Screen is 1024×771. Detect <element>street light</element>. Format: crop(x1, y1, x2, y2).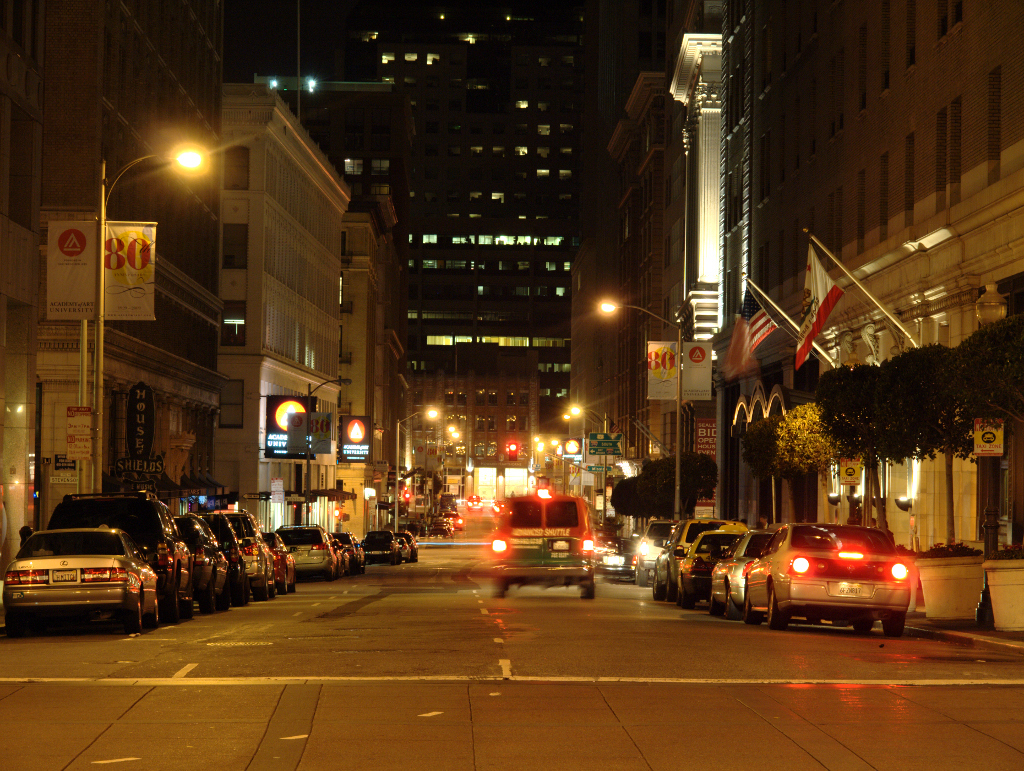
crop(101, 141, 214, 494).
